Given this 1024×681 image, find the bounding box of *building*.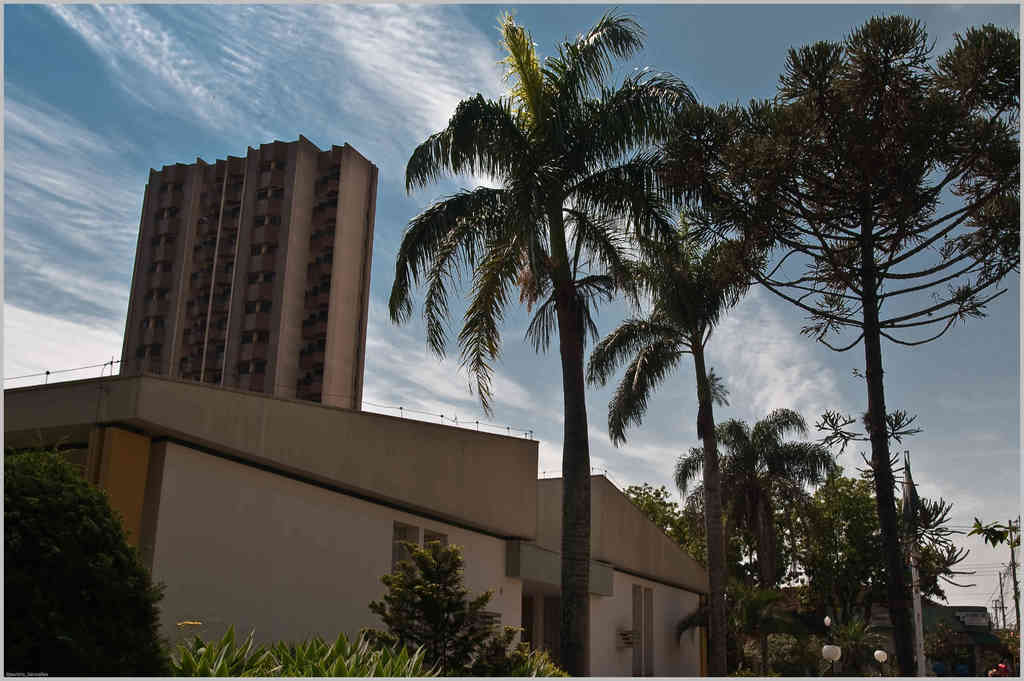
{"x1": 0, "y1": 356, "x2": 708, "y2": 676}.
